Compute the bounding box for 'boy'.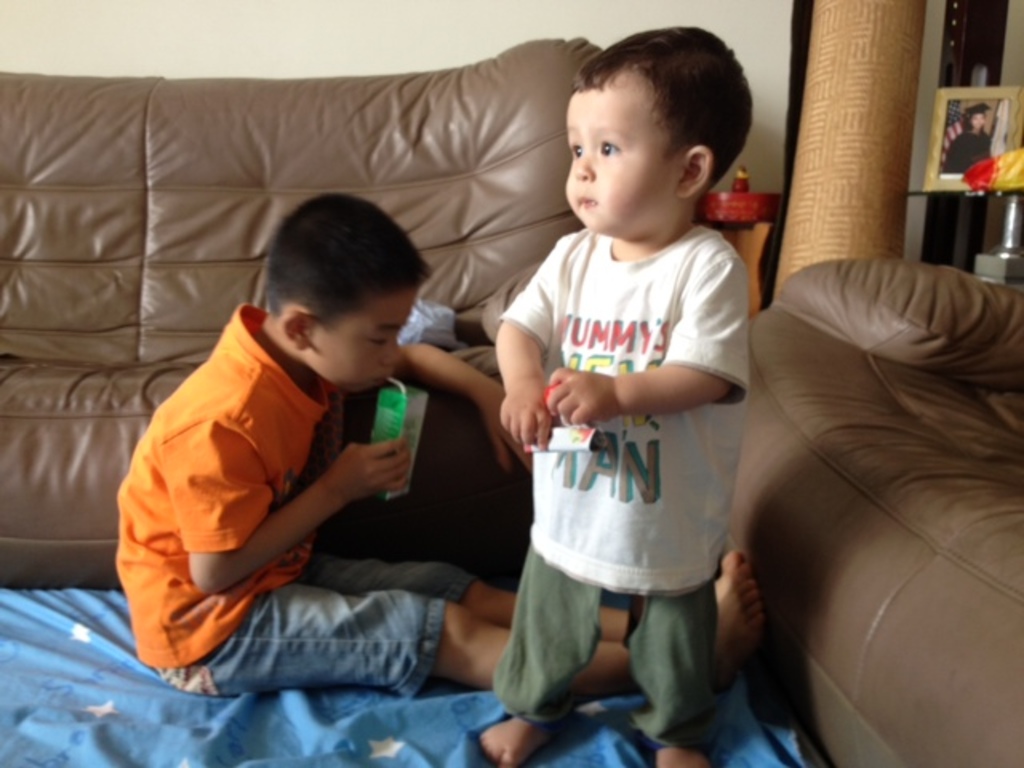
x1=117 y1=187 x2=757 y2=702.
